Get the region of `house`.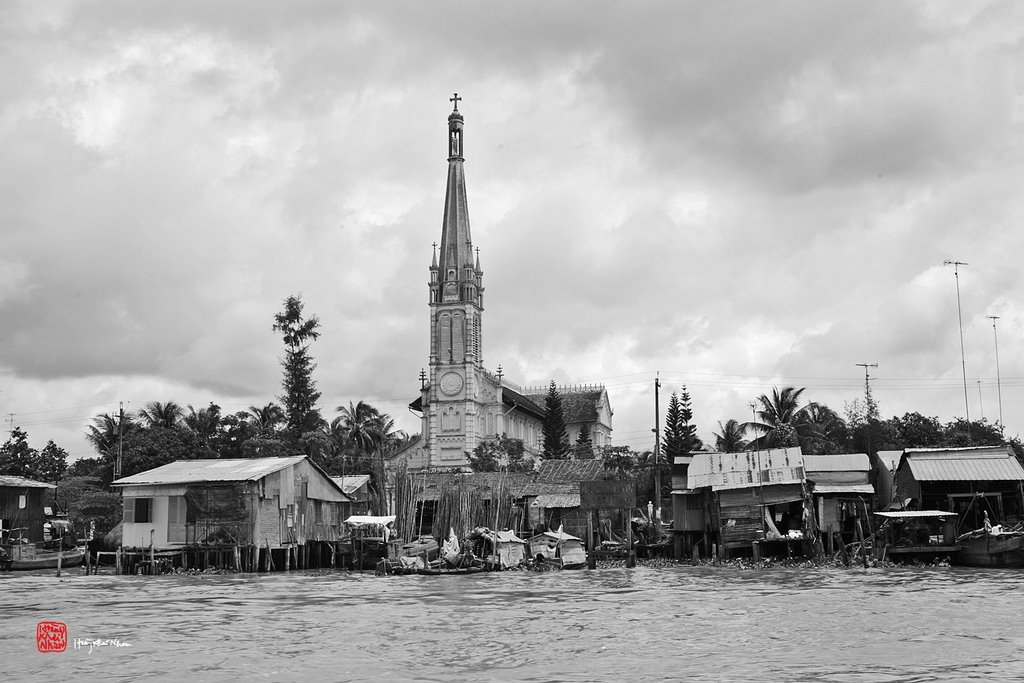
l=442, t=460, r=531, b=558.
